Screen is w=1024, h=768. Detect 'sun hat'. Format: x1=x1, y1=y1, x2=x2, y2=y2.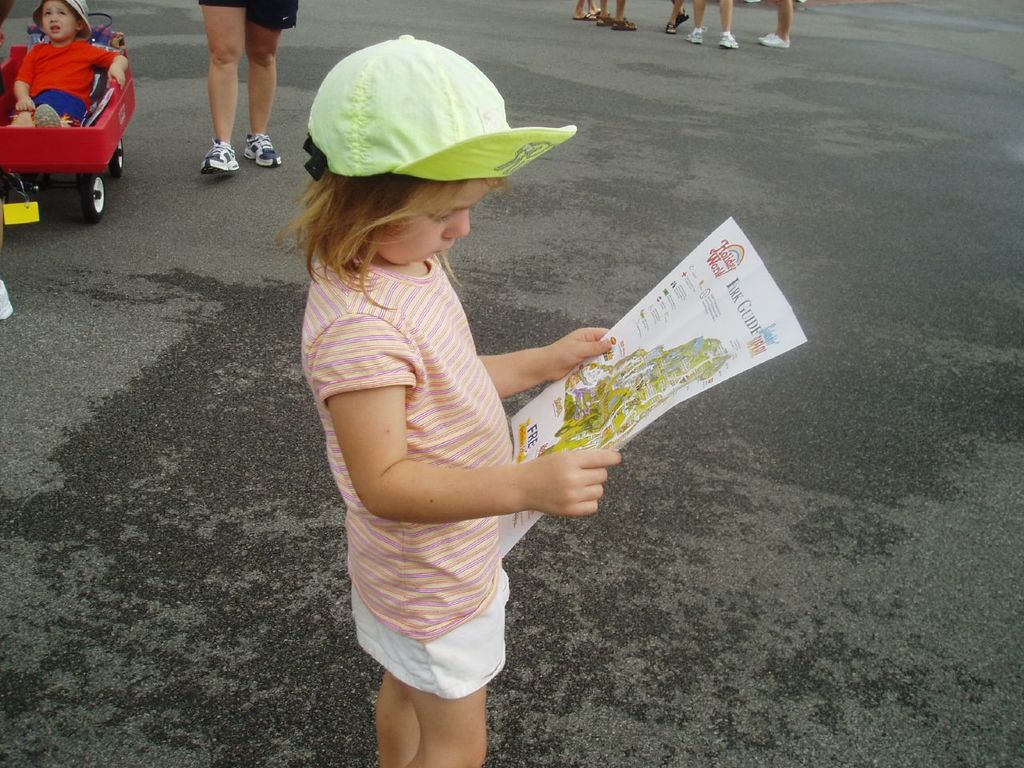
x1=29, y1=0, x2=94, y2=42.
